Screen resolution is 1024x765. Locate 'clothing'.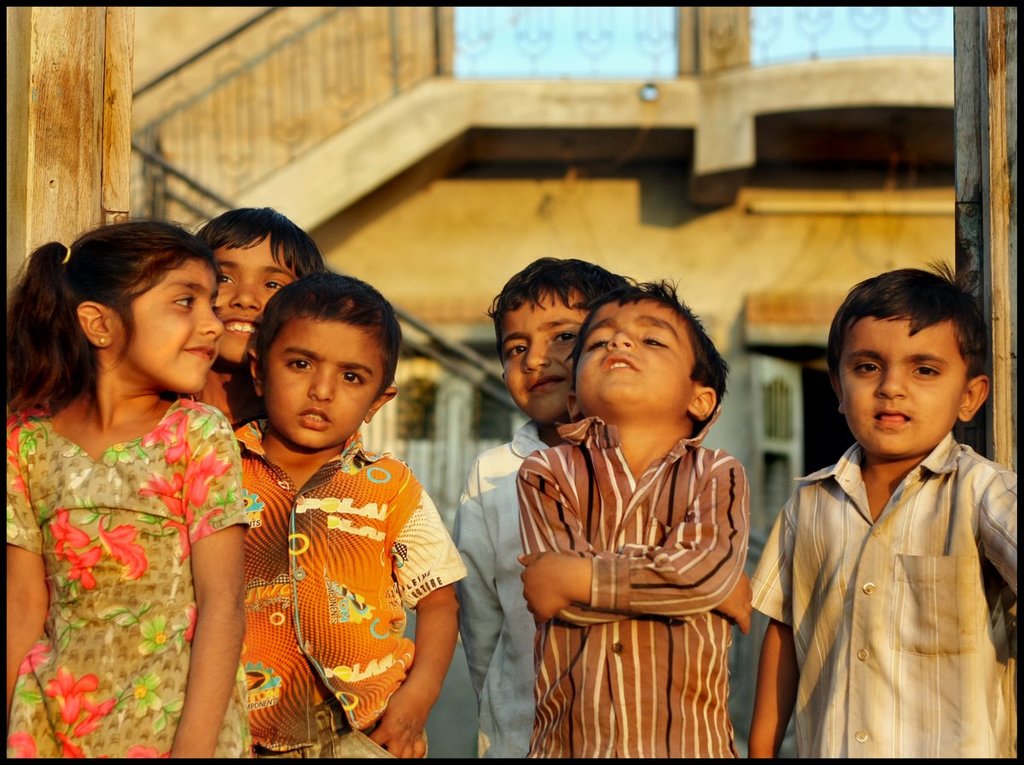
bbox(760, 387, 1015, 763).
